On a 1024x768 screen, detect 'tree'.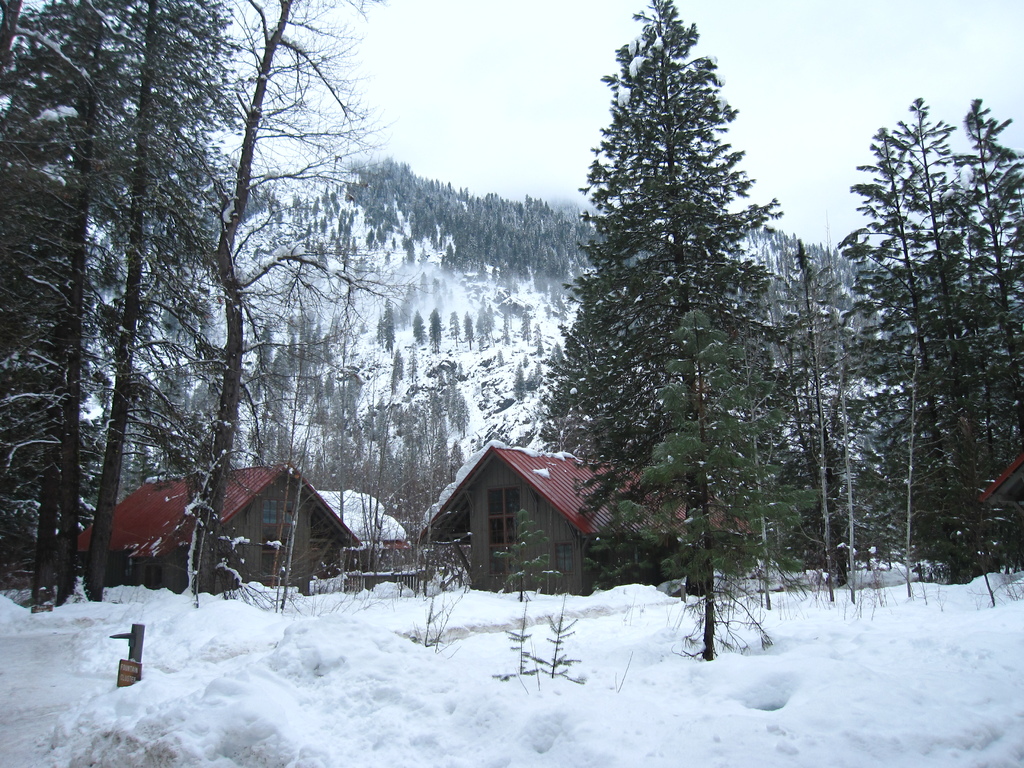
<box>114,0,381,596</box>.
